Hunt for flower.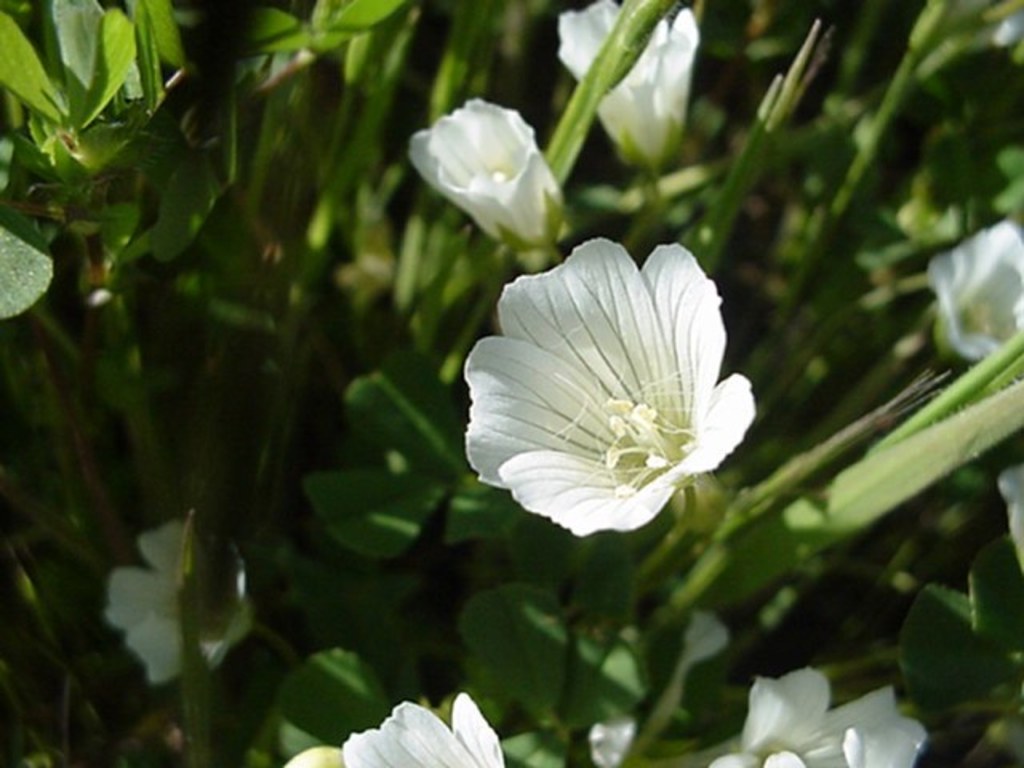
Hunted down at (709,667,928,766).
